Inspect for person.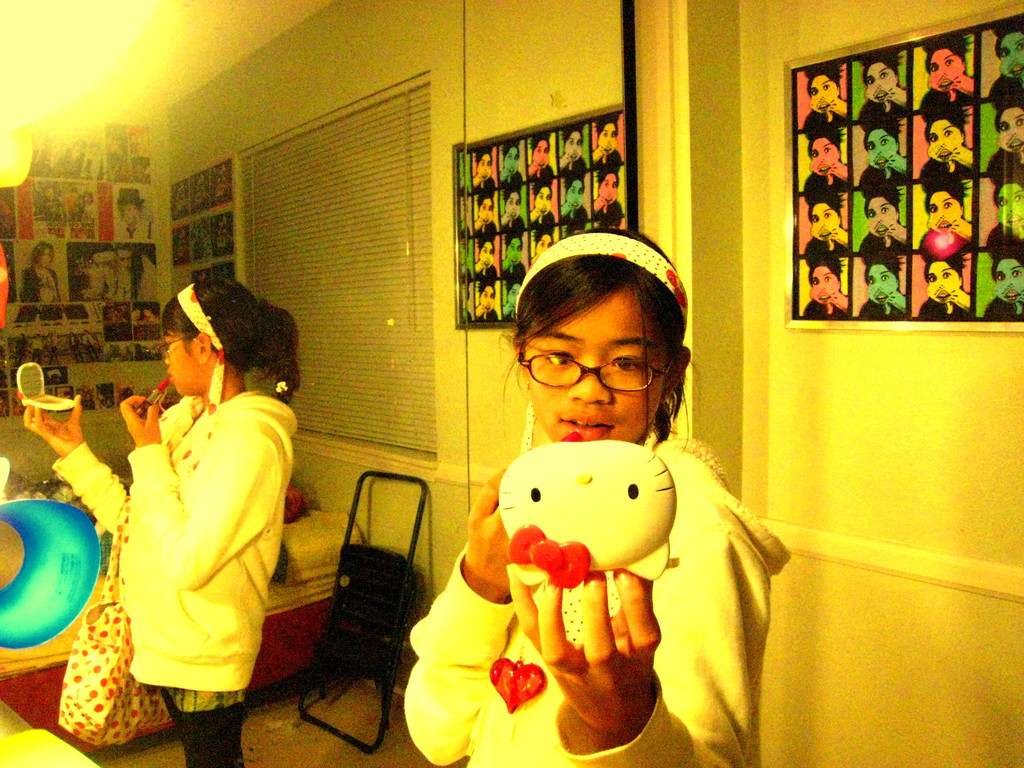
Inspection: (x1=472, y1=192, x2=493, y2=233).
